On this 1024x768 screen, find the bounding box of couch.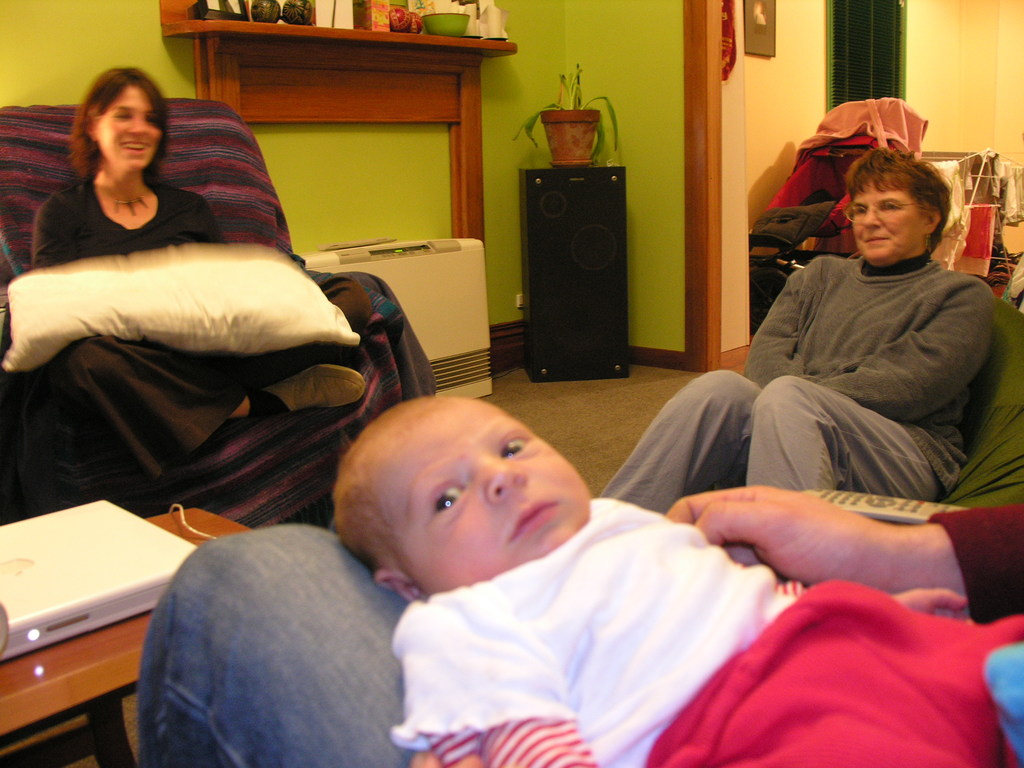
Bounding box: [x1=0, y1=97, x2=438, y2=531].
